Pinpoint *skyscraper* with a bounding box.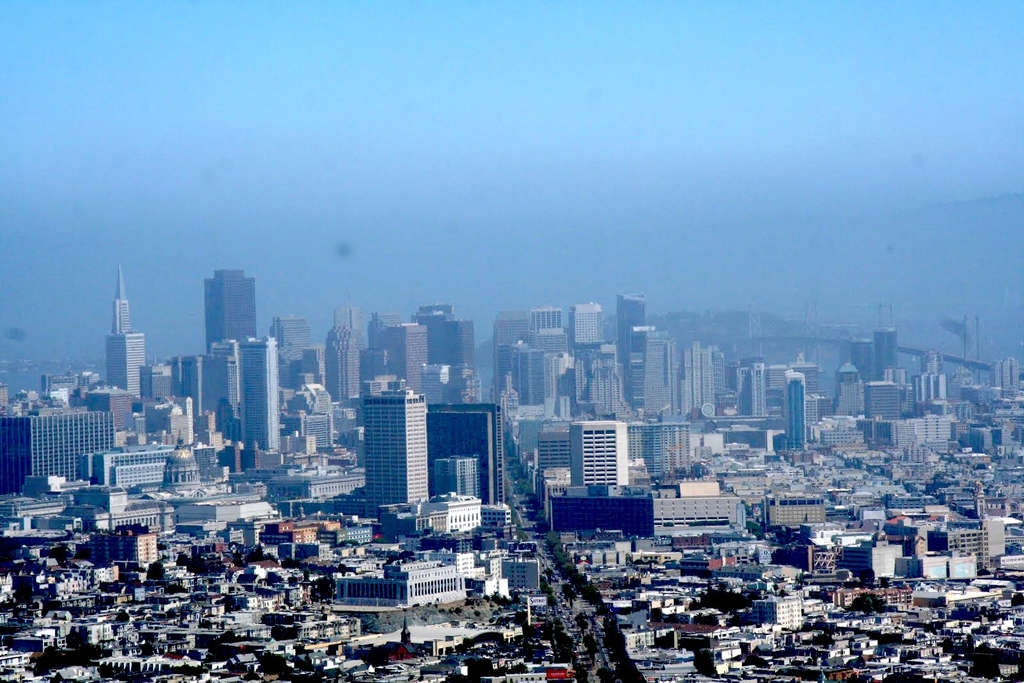
select_region(890, 408, 954, 458).
